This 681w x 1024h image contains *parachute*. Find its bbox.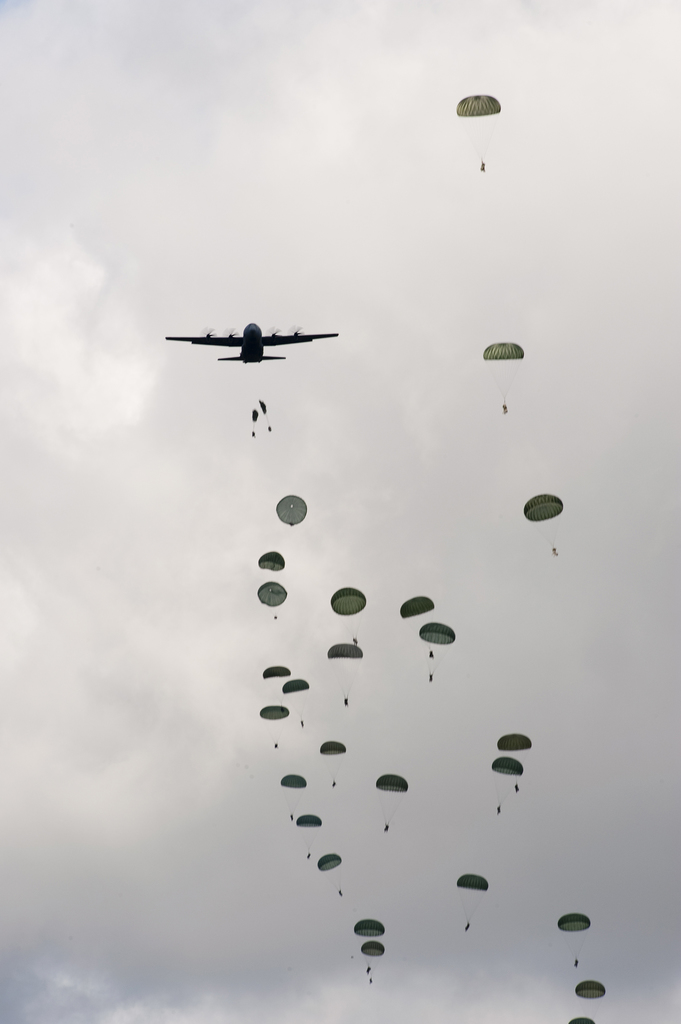
bbox=(575, 981, 605, 998).
